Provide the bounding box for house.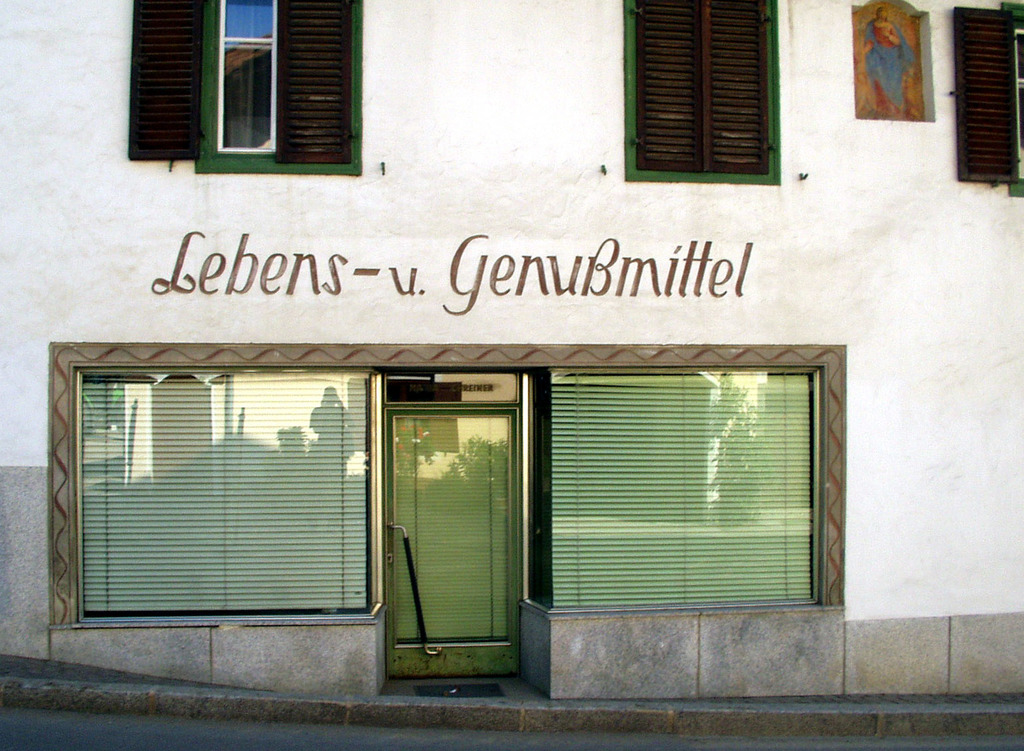
region(0, 0, 1023, 698).
